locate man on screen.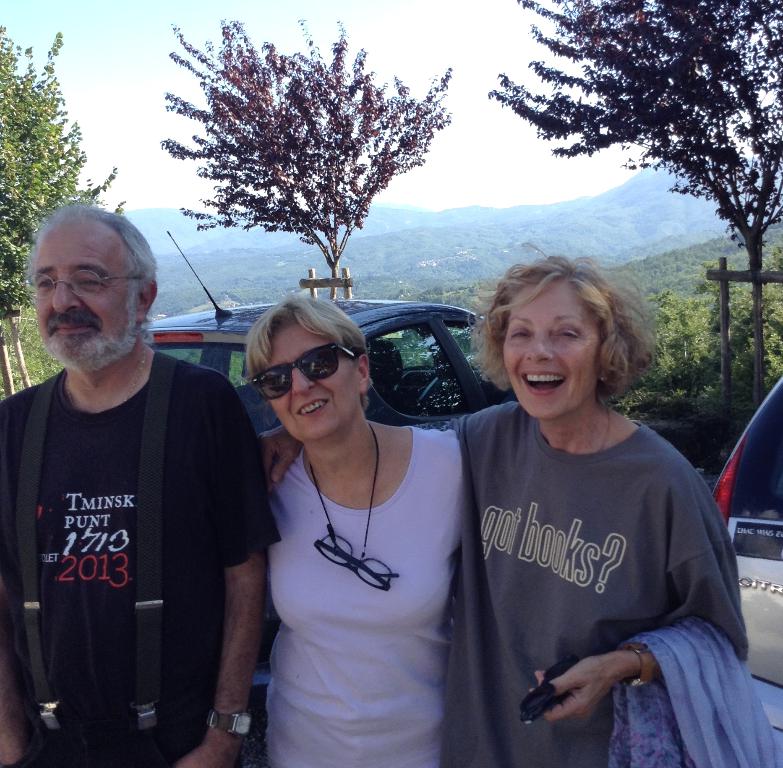
On screen at (x1=0, y1=187, x2=265, y2=767).
